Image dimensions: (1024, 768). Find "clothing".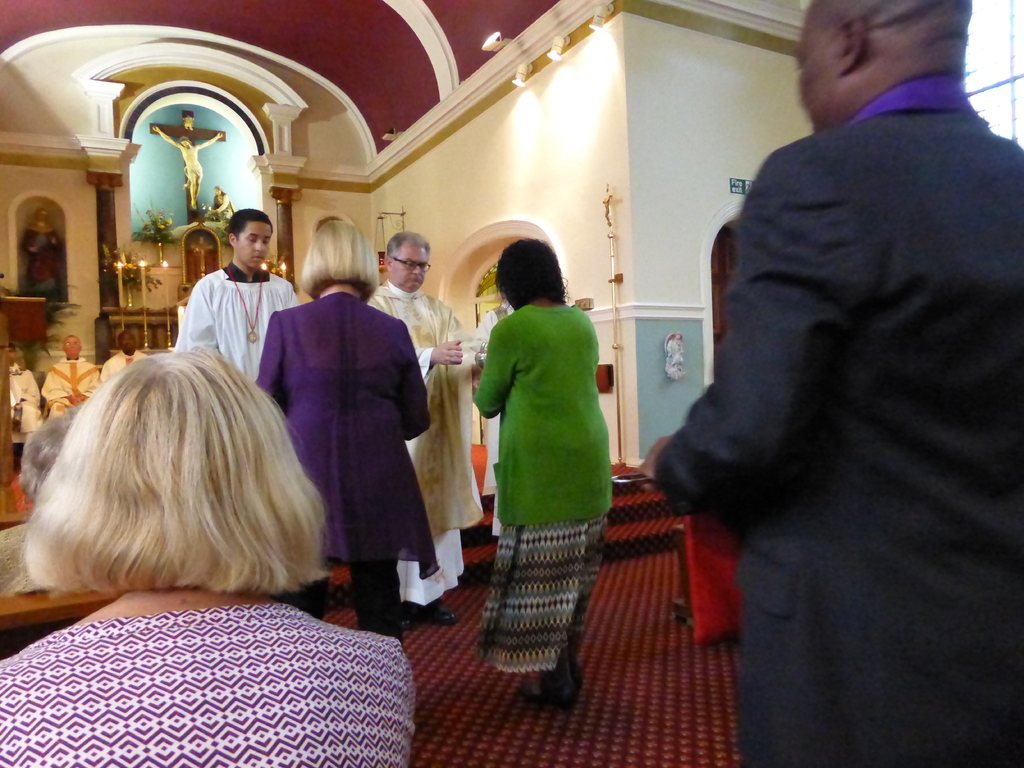
Rect(285, 560, 410, 642).
